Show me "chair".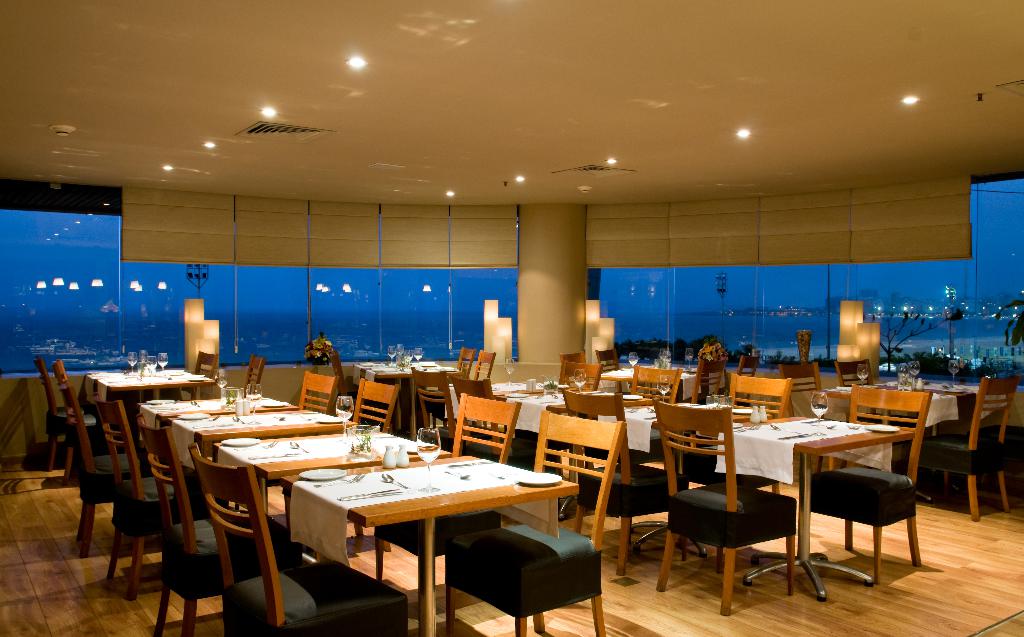
"chair" is here: rect(587, 363, 678, 467).
